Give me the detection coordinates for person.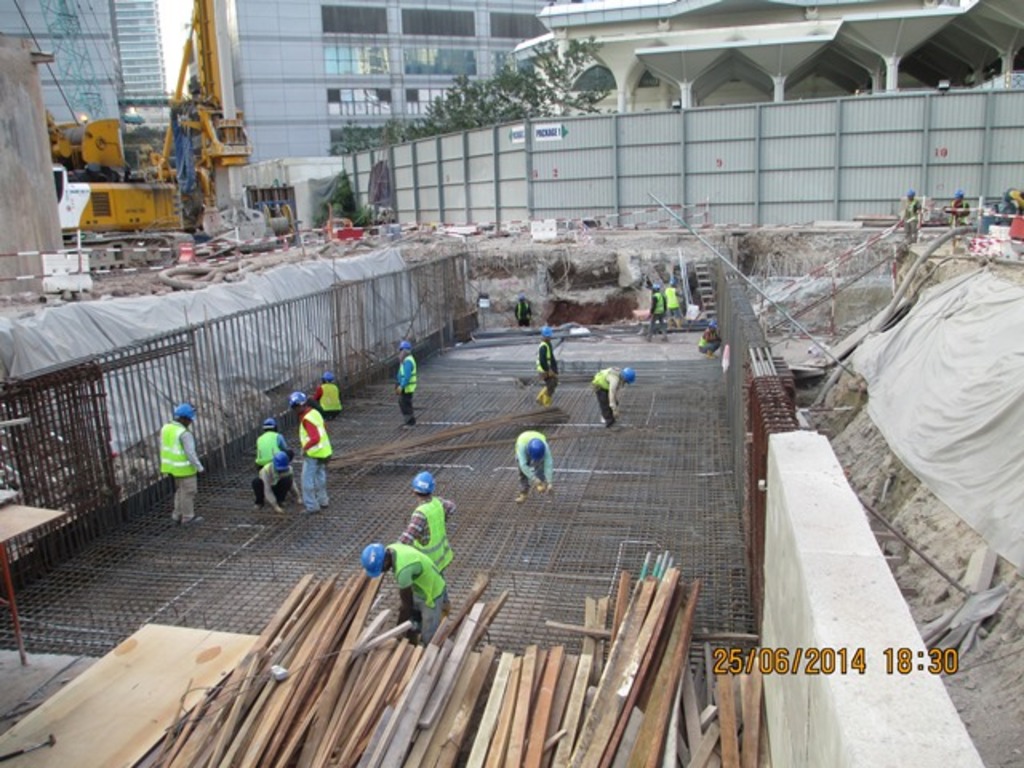
rect(389, 338, 419, 430).
